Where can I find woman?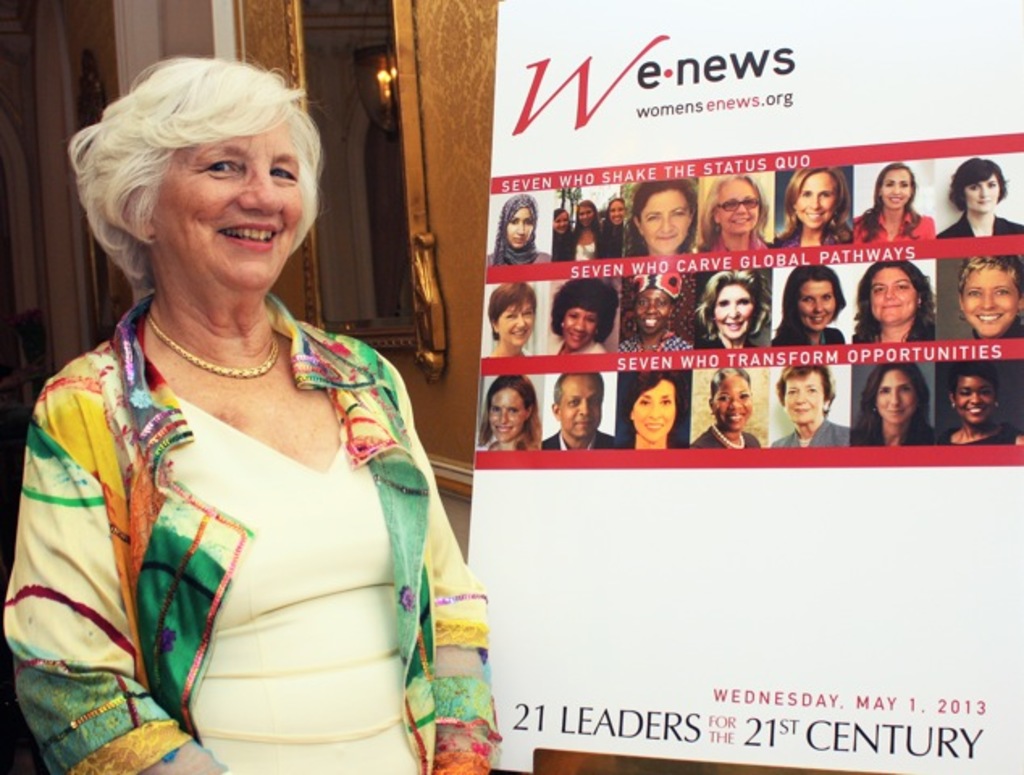
You can find it at bbox=[554, 213, 570, 263].
